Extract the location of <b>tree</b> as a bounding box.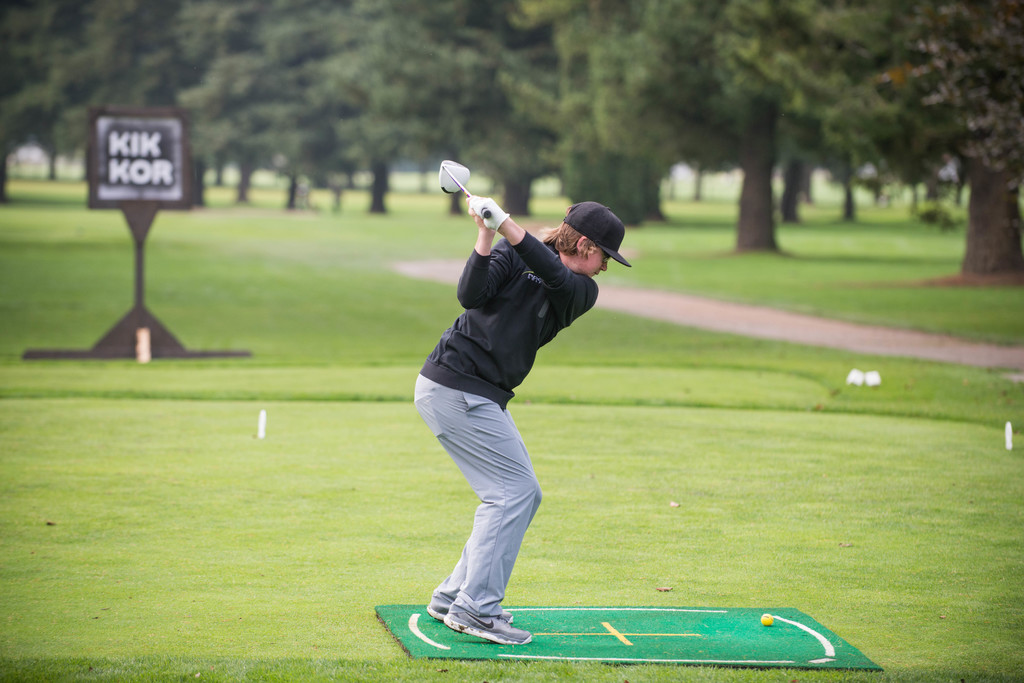
crop(813, 5, 1023, 270).
